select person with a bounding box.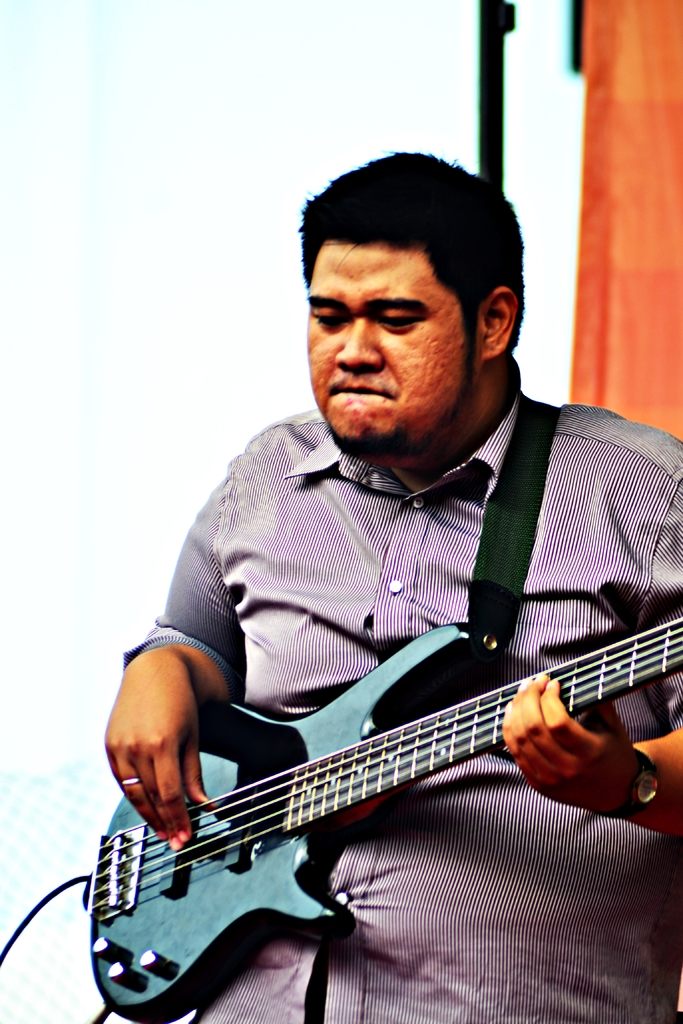
94, 143, 682, 1023.
